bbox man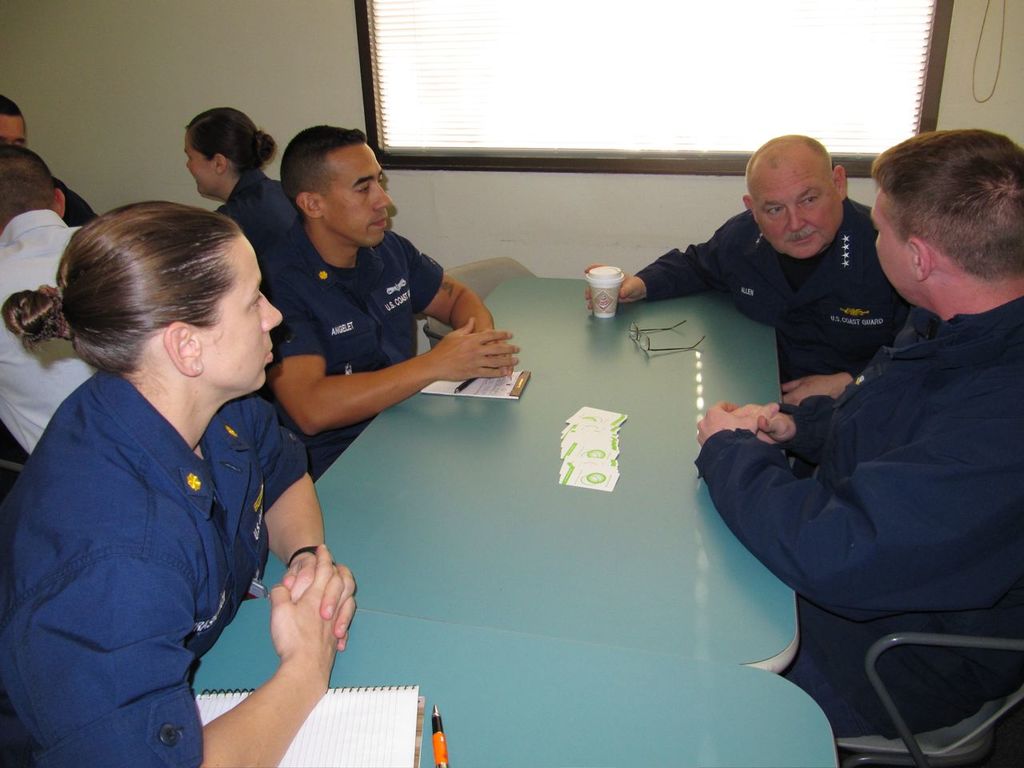
<box>0,95,101,227</box>
